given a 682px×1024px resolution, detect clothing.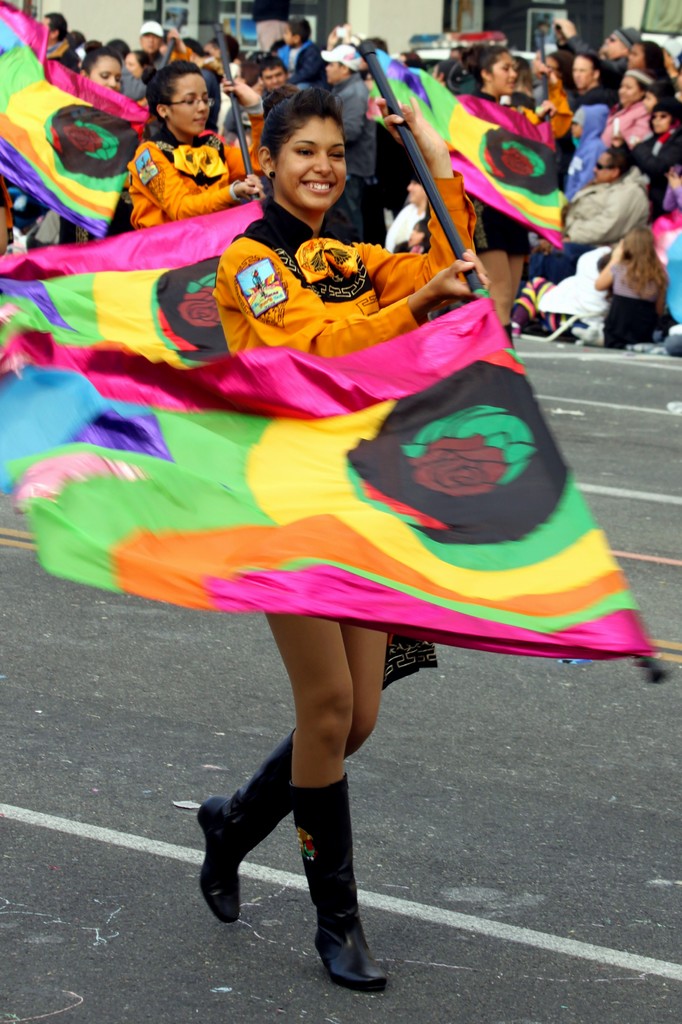
[560, 99, 619, 200].
